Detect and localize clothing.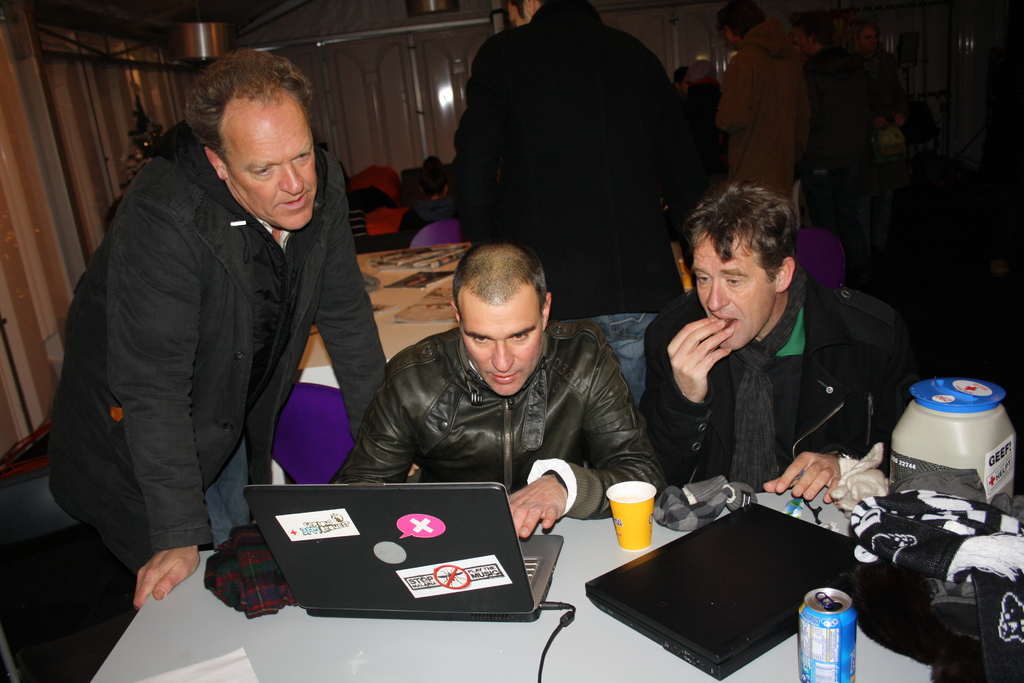
Localized at pyautogui.locateOnScreen(50, 120, 387, 579).
